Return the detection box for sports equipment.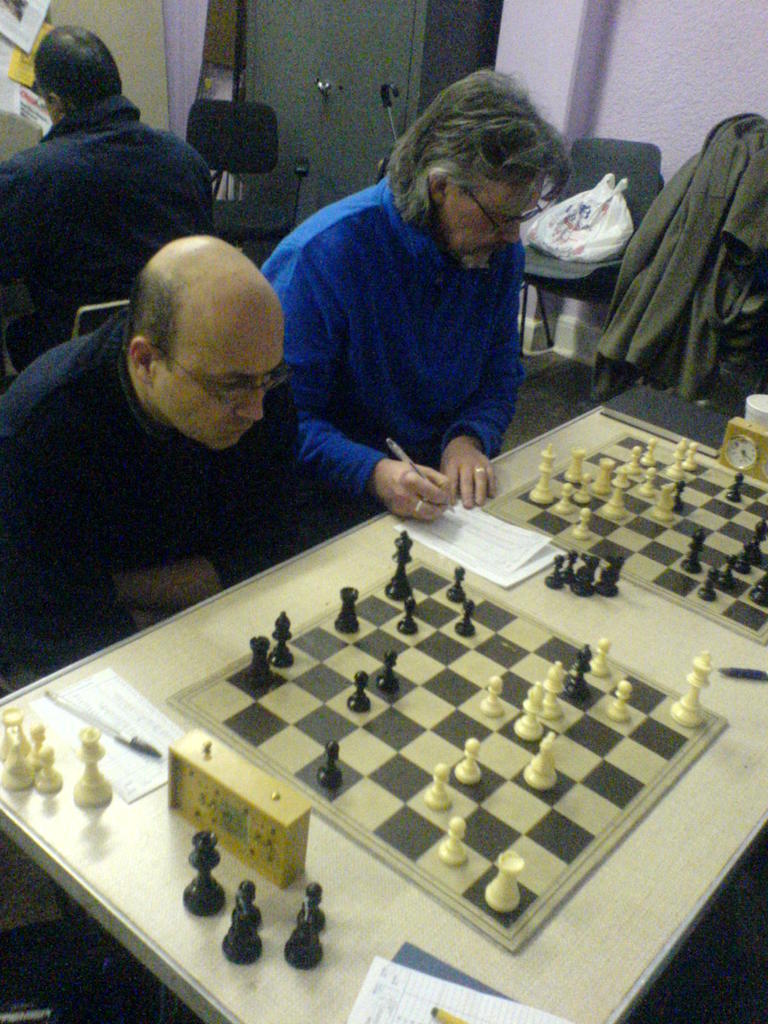
x1=597 y1=557 x2=625 y2=595.
